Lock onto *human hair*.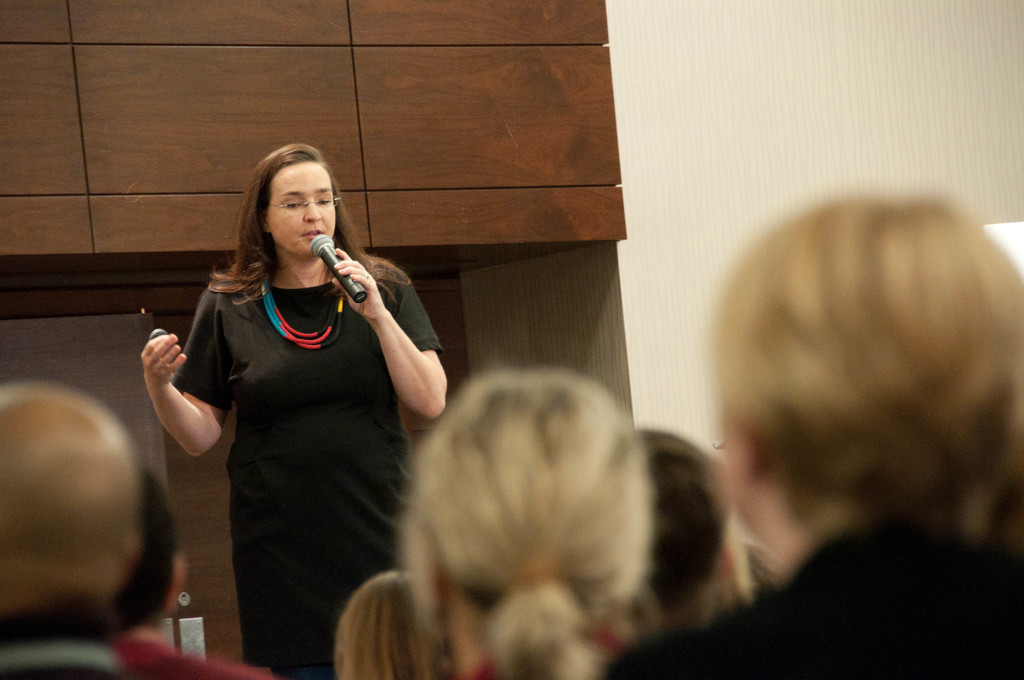
Locked: <box>203,139,383,293</box>.
